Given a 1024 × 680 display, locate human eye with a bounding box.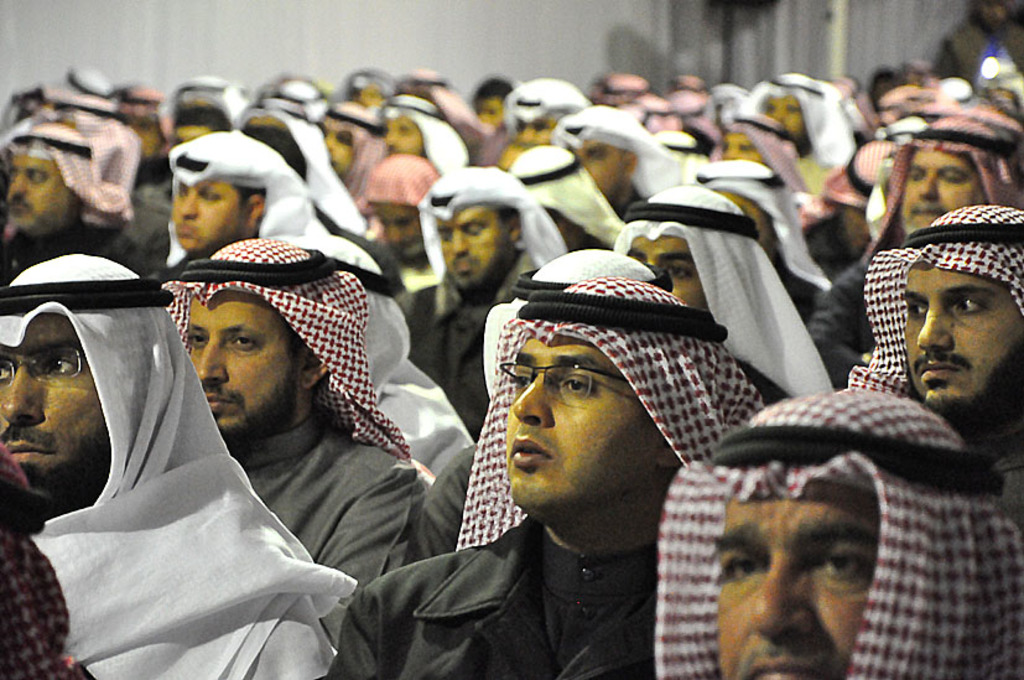
Located: left=556, top=369, right=598, bottom=396.
